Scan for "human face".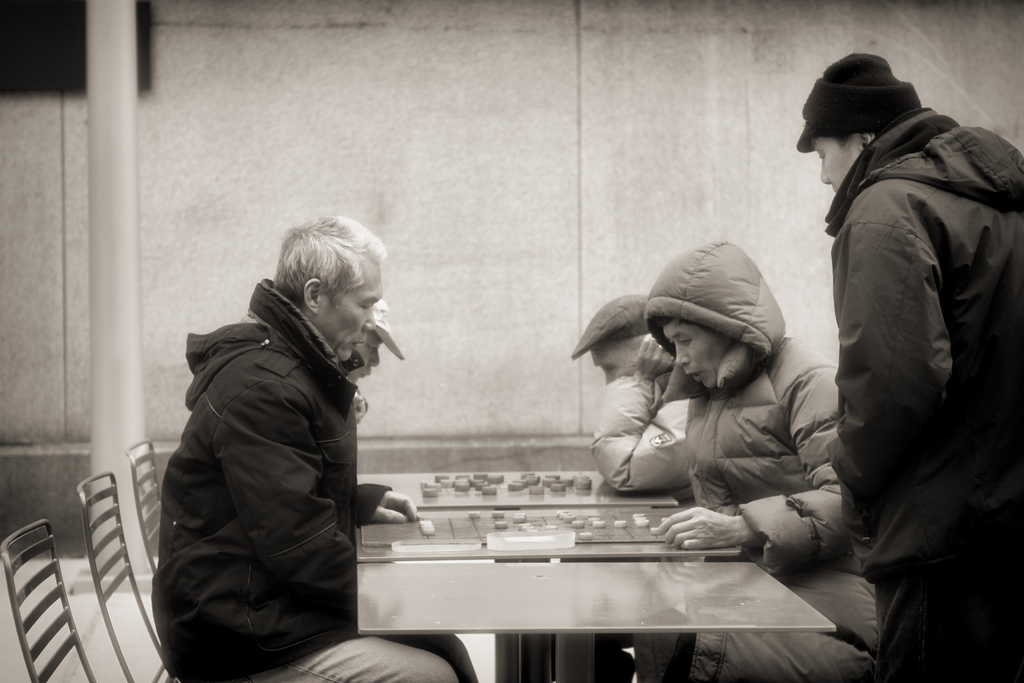
Scan result: BBox(810, 125, 865, 194).
